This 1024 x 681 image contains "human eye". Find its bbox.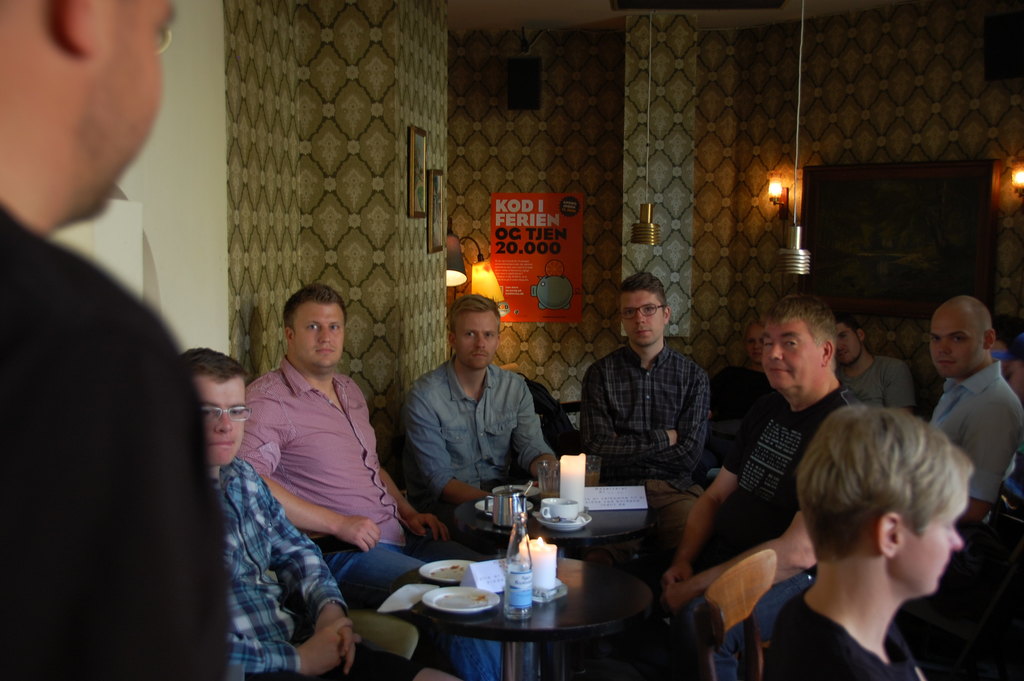
{"left": 622, "top": 306, "right": 633, "bottom": 318}.
